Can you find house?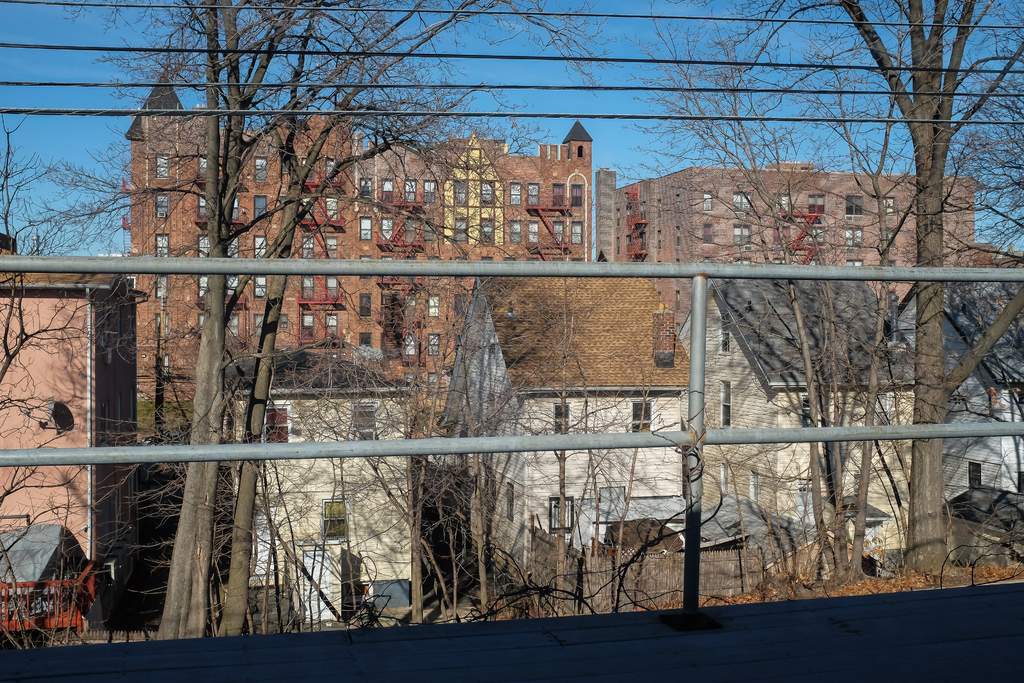
Yes, bounding box: bbox=[891, 267, 1023, 509].
